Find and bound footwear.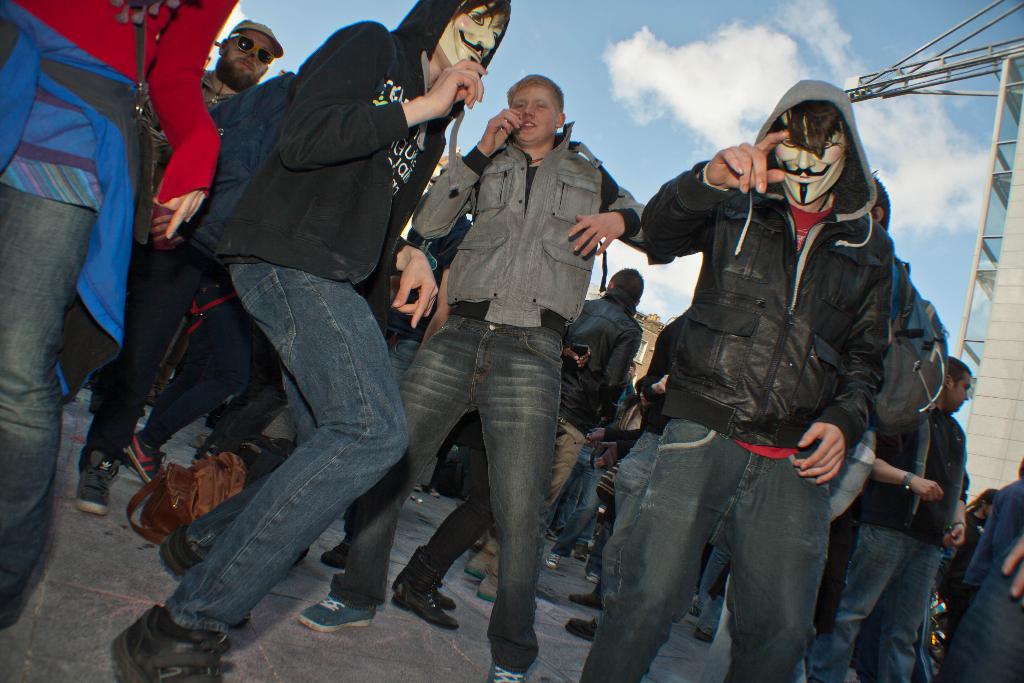
Bound: {"x1": 567, "y1": 614, "x2": 598, "y2": 643}.
